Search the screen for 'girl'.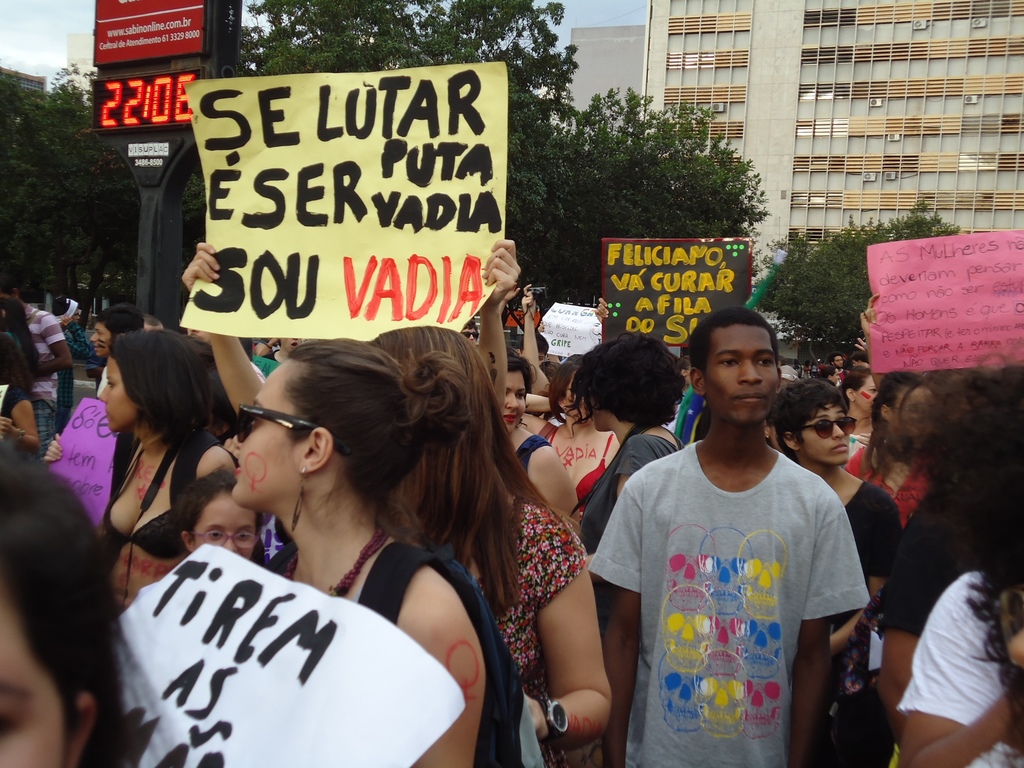
Found at <box>490,348,584,522</box>.
